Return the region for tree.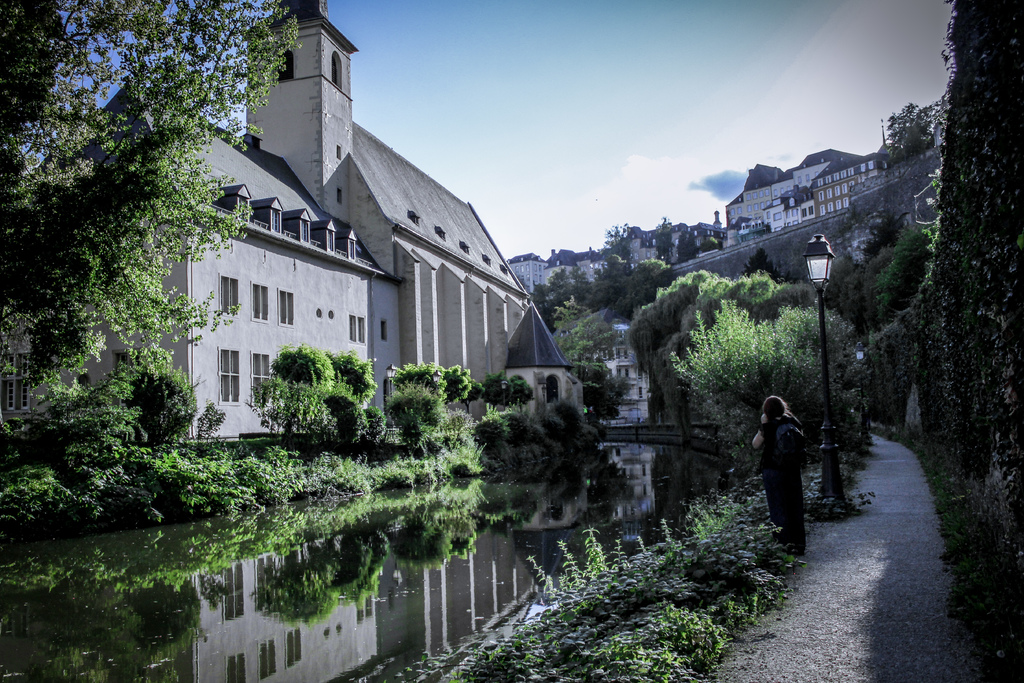
[631,267,732,433].
